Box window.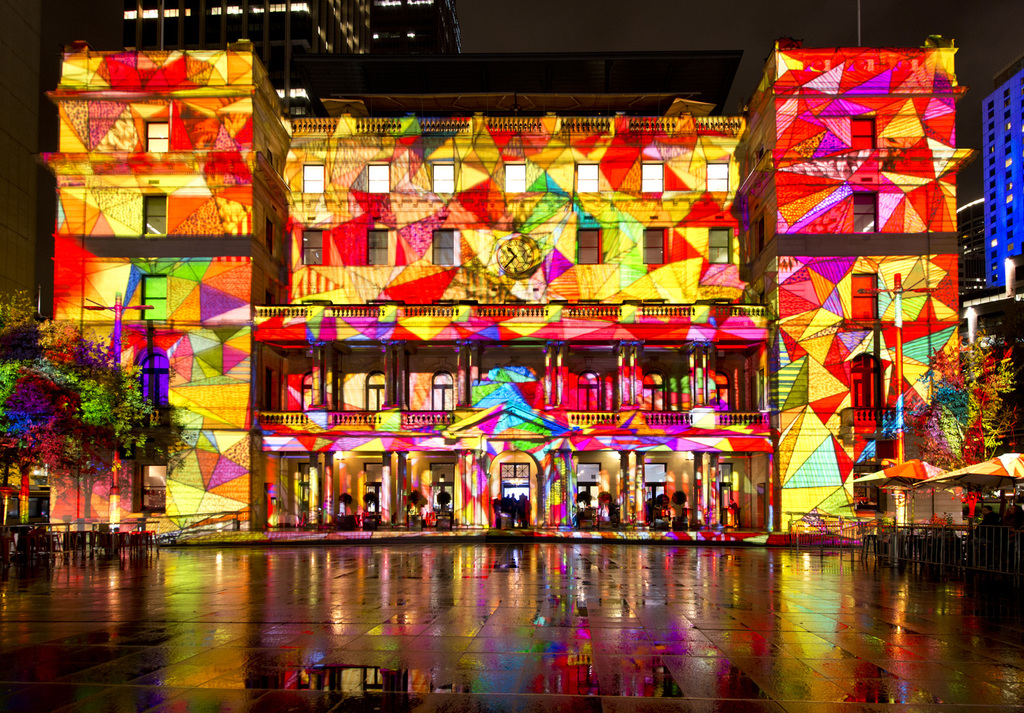
[x1=705, y1=162, x2=728, y2=192].
